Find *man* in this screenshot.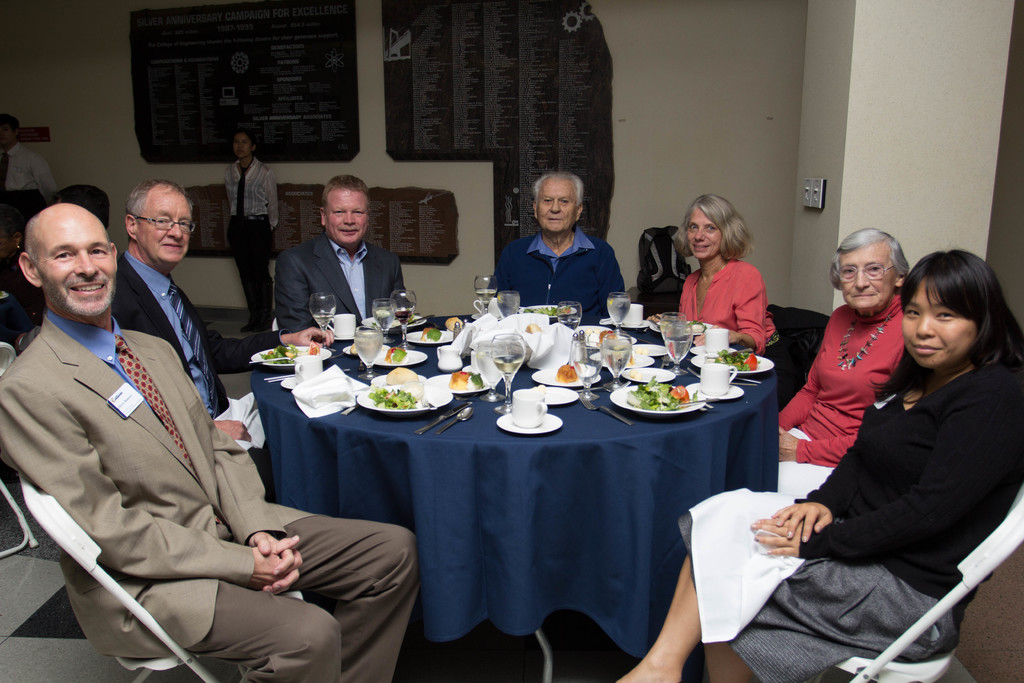
The bounding box for *man* is (left=494, top=175, right=640, bottom=305).
